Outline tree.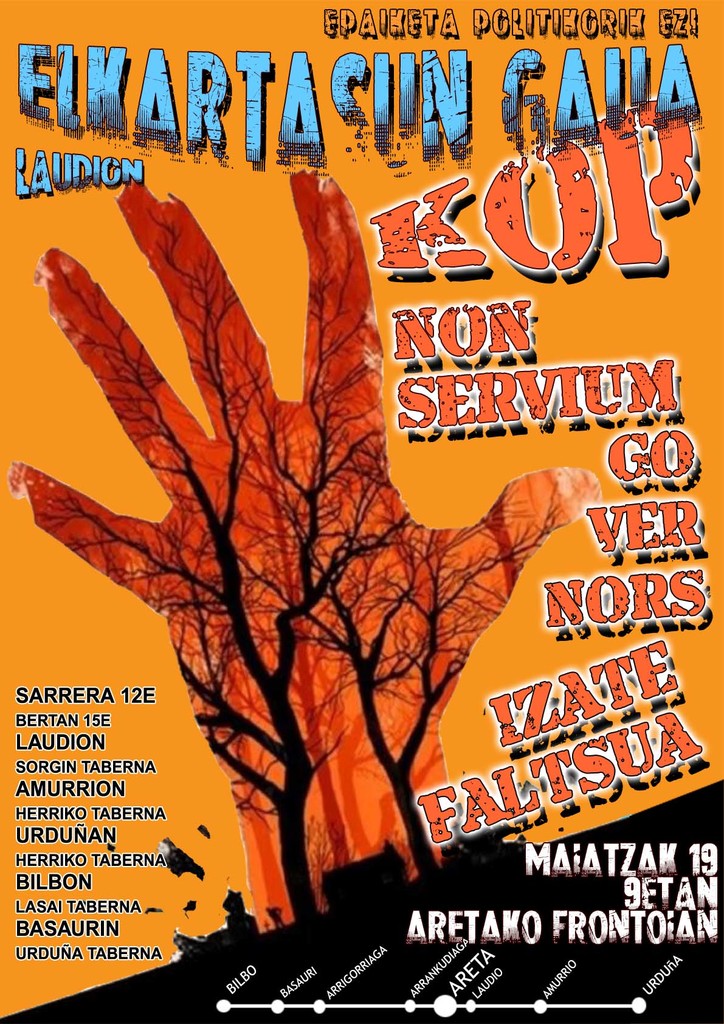
Outline: bbox(33, 198, 416, 916).
